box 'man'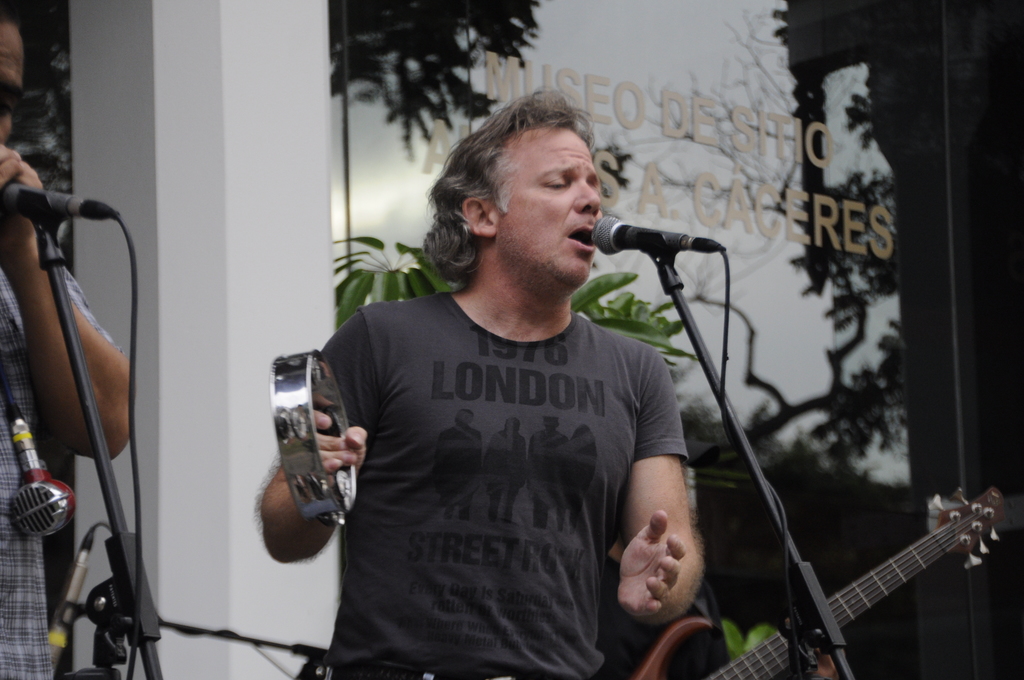
box=[436, 405, 483, 519]
